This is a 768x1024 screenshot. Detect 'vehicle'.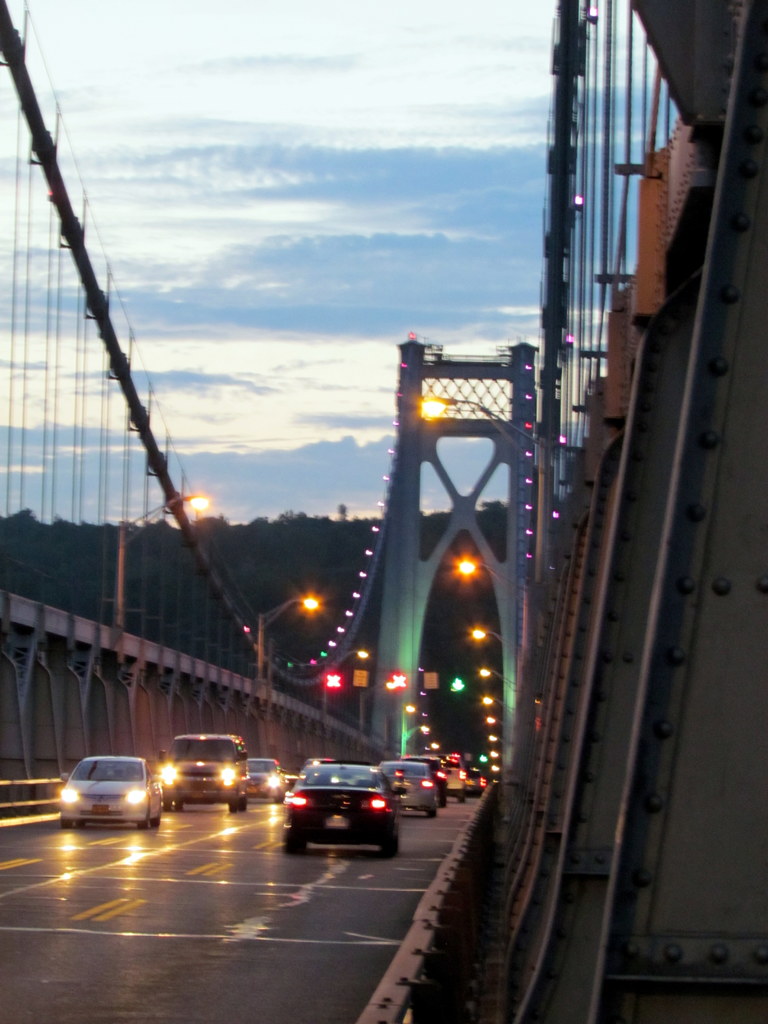
(x1=458, y1=767, x2=494, y2=796).
